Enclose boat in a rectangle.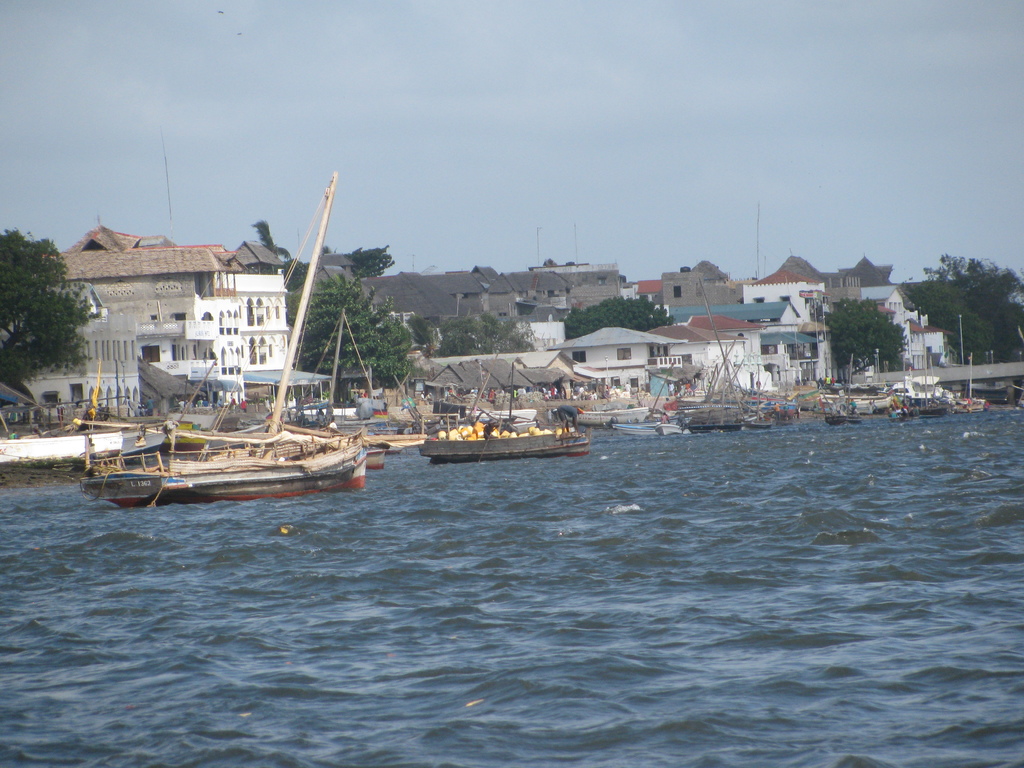
(373,428,403,433).
